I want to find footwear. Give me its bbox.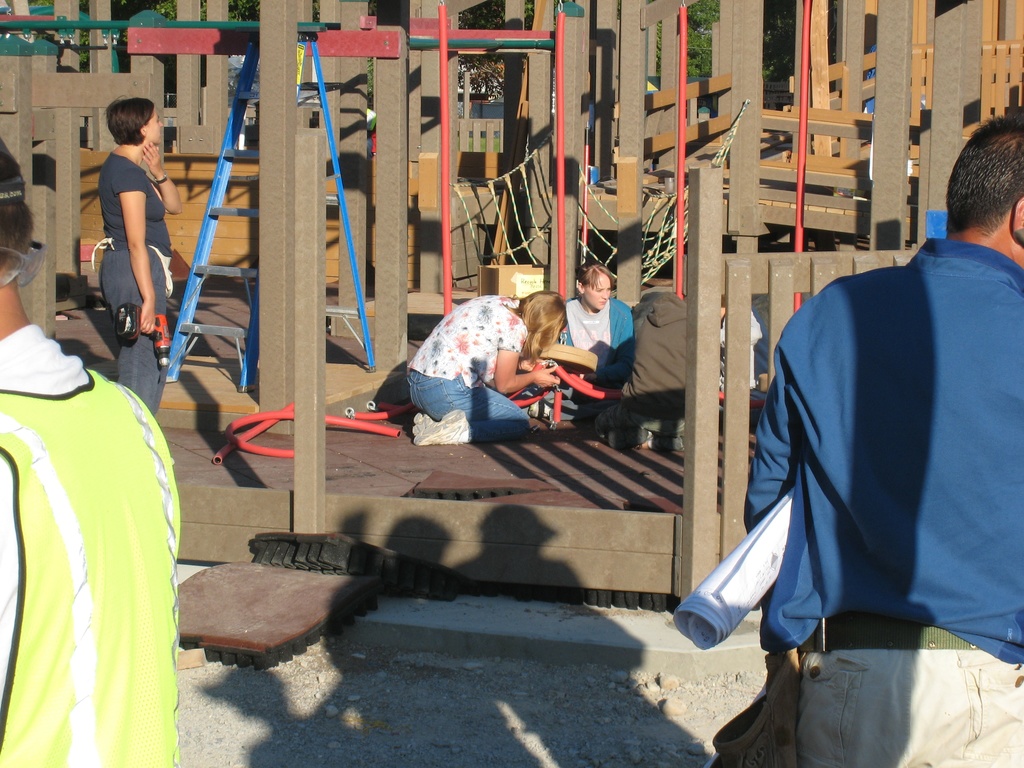
[604, 427, 646, 449].
